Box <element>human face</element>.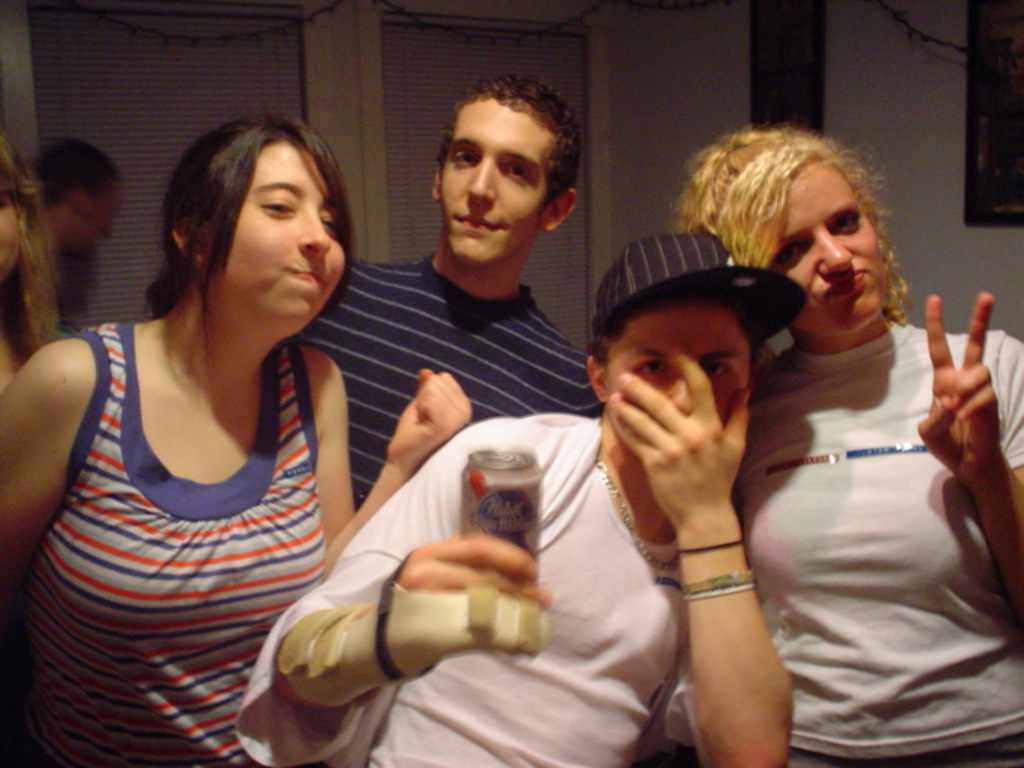
box(438, 100, 543, 264).
